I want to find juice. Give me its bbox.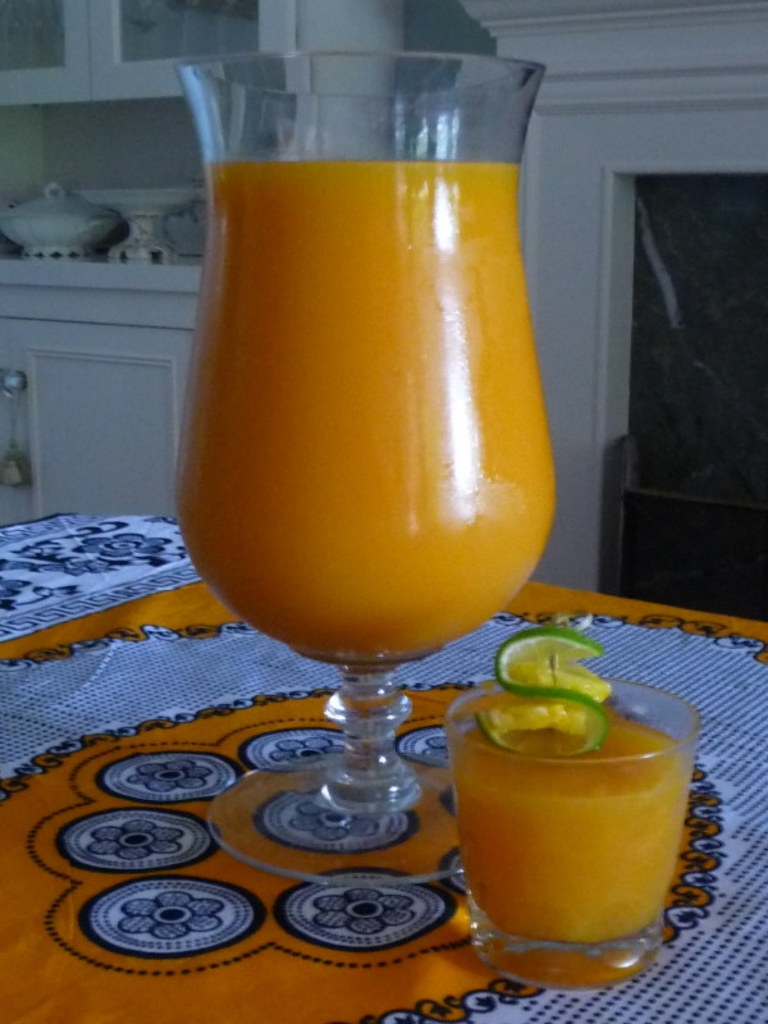
rect(175, 156, 558, 667).
